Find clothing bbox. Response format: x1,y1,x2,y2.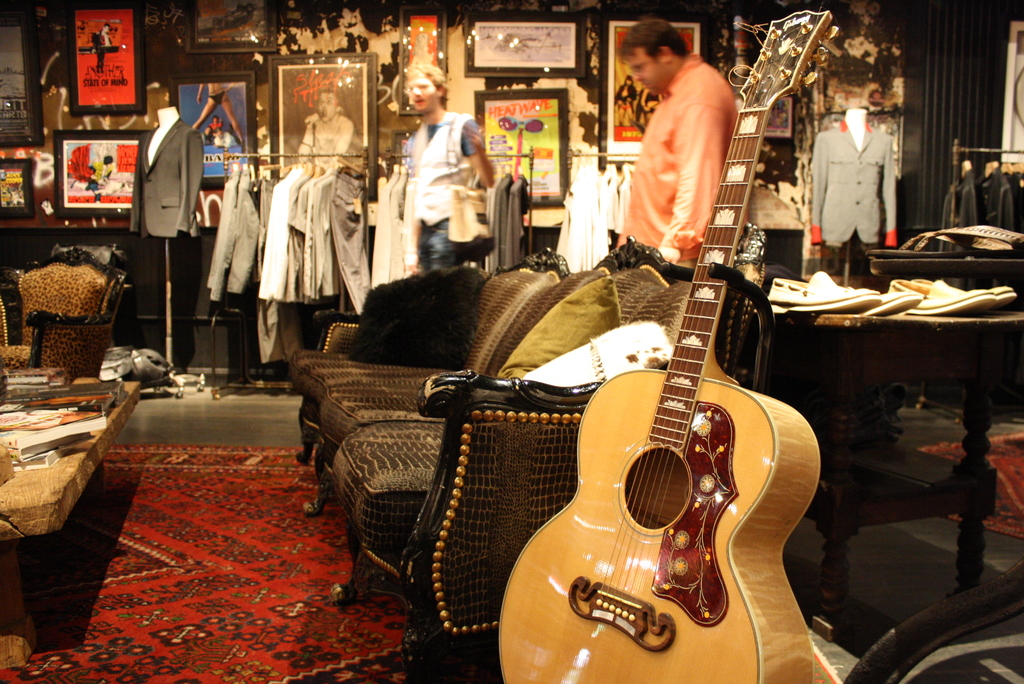
400,110,489,266.
